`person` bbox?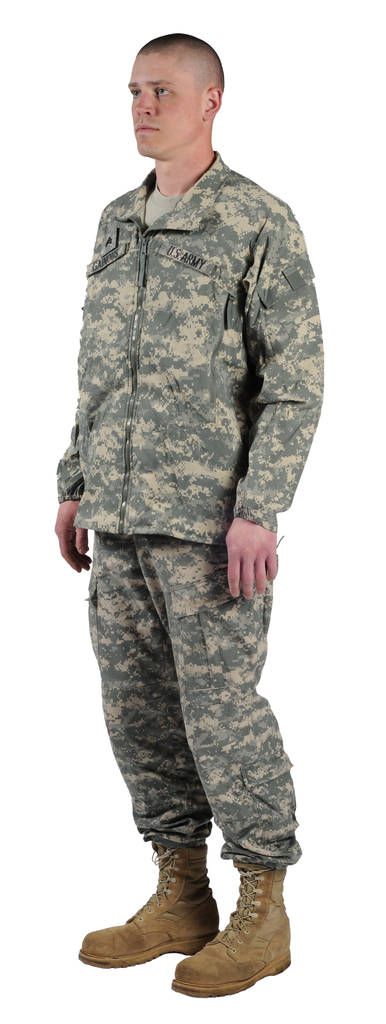
box(29, 34, 332, 975)
